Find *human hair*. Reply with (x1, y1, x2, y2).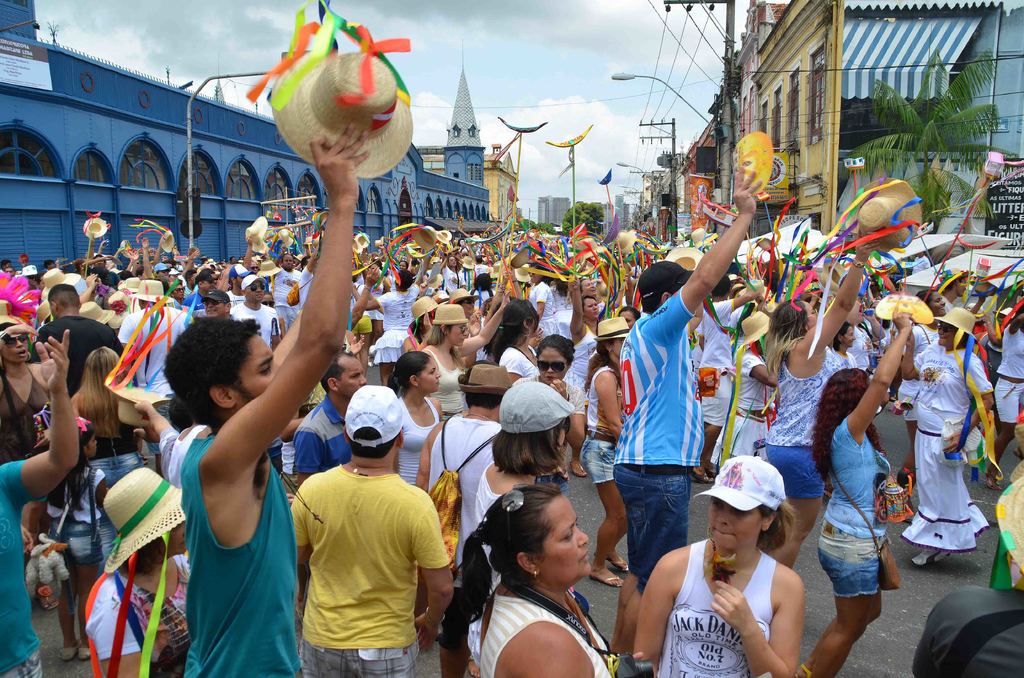
(159, 322, 252, 428).
